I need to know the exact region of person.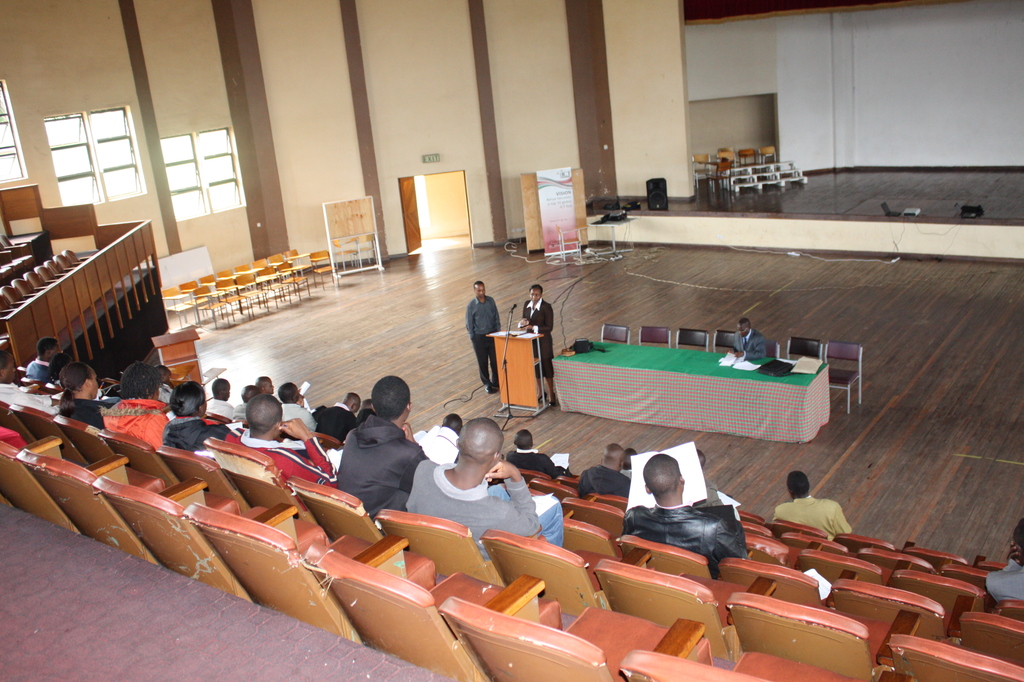
Region: x1=983 y1=516 x2=1023 y2=607.
